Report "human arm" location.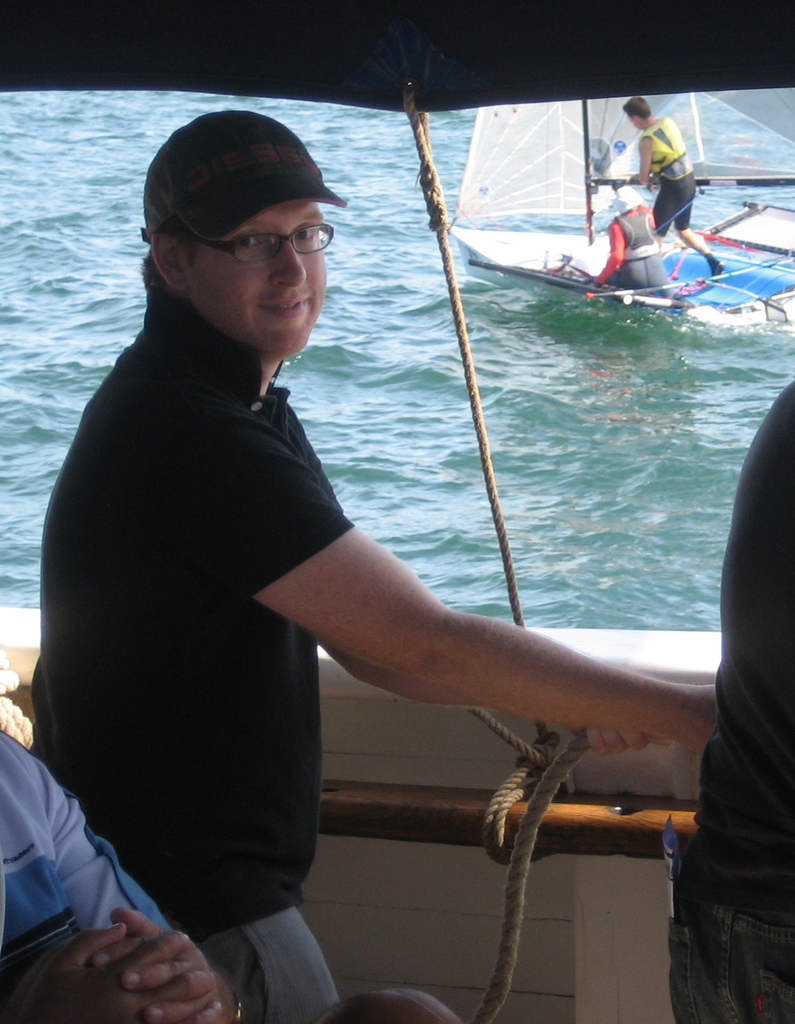
Report: [328, 610, 696, 769].
